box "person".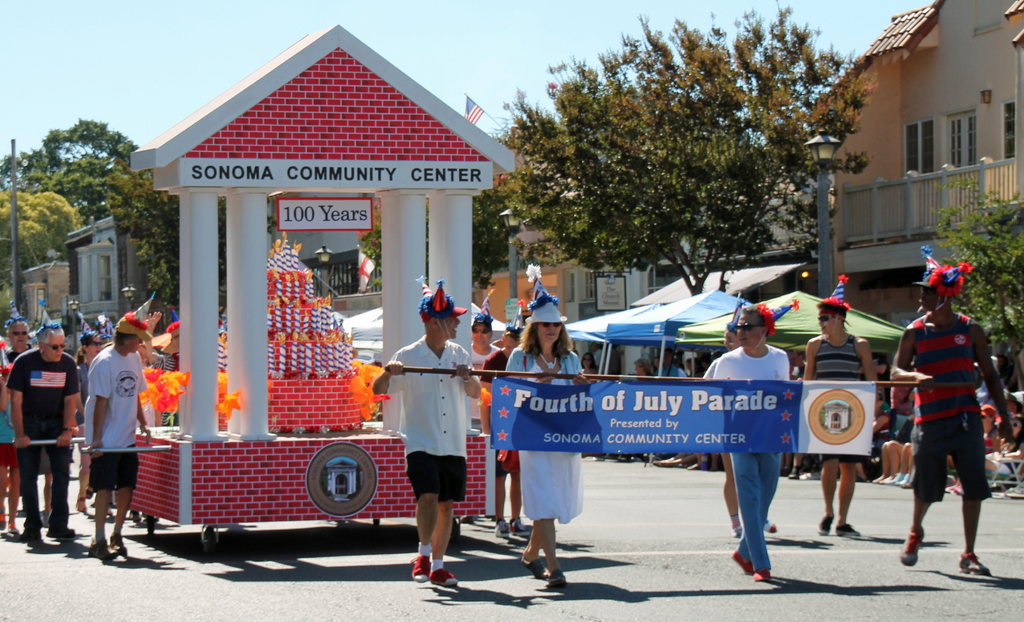
l=696, t=346, r=724, b=379.
